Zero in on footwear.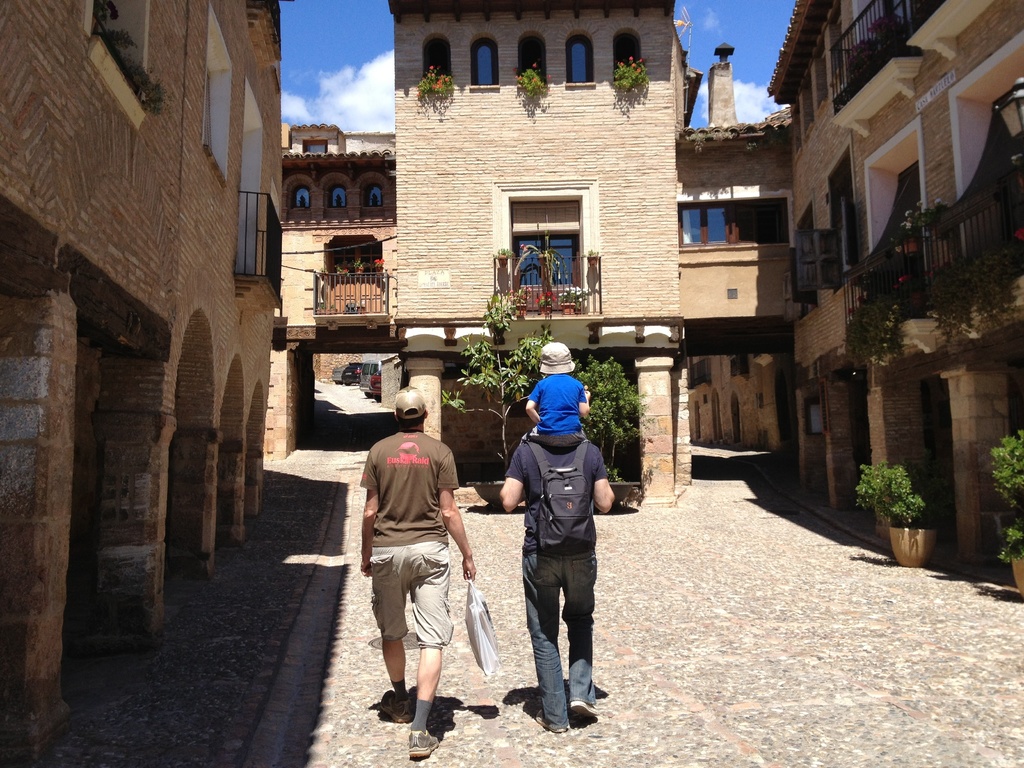
Zeroed in: x1=382 y1=688 x2=413 y2=725.
